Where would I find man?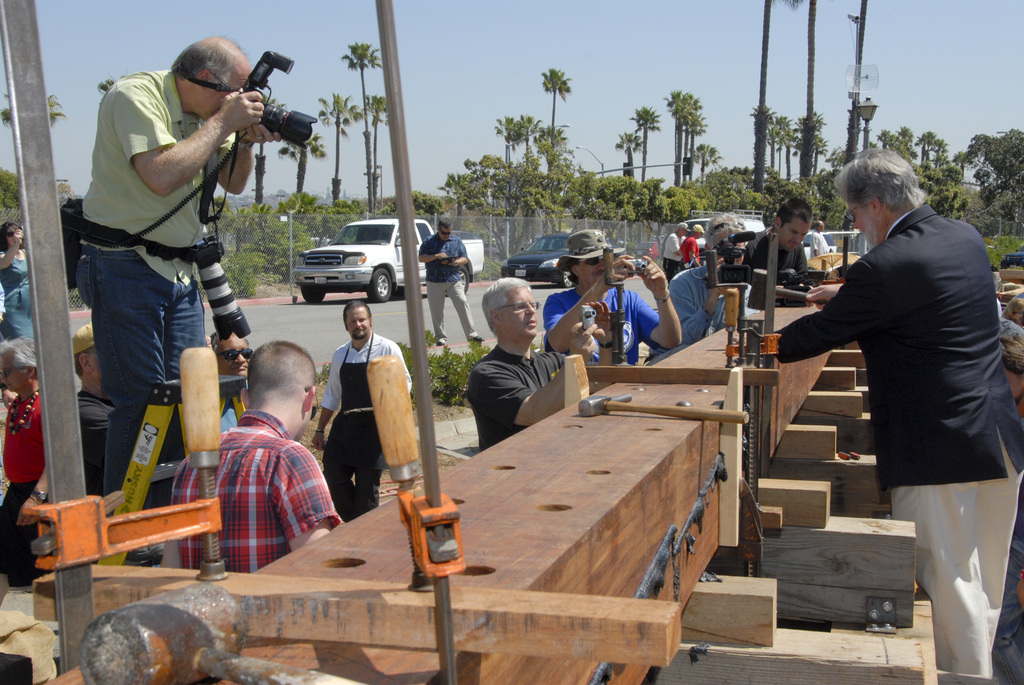
At (left=746, top=193, right=824, bottom=316).
